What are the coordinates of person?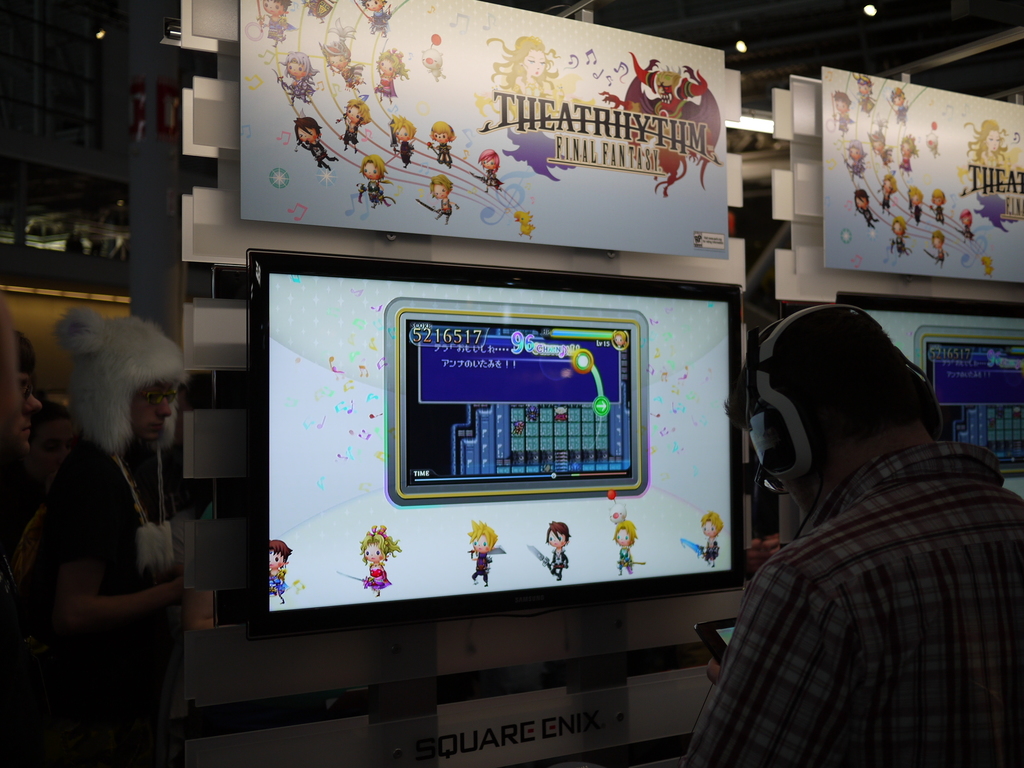
[left=902, top=184, right=925, bottom=229].
